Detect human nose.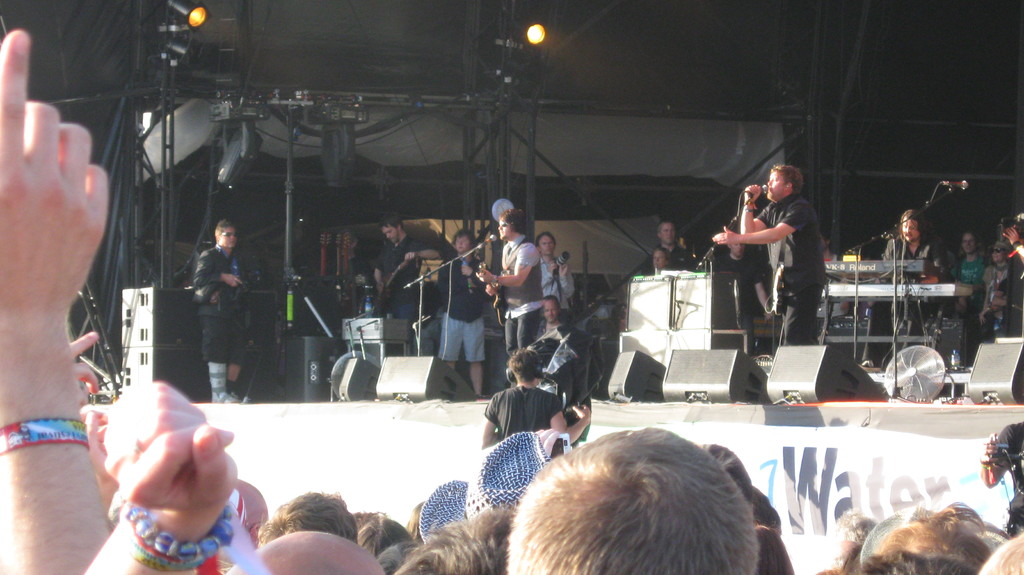
Detected at left=906, top=225, right=911, bottom=234.
